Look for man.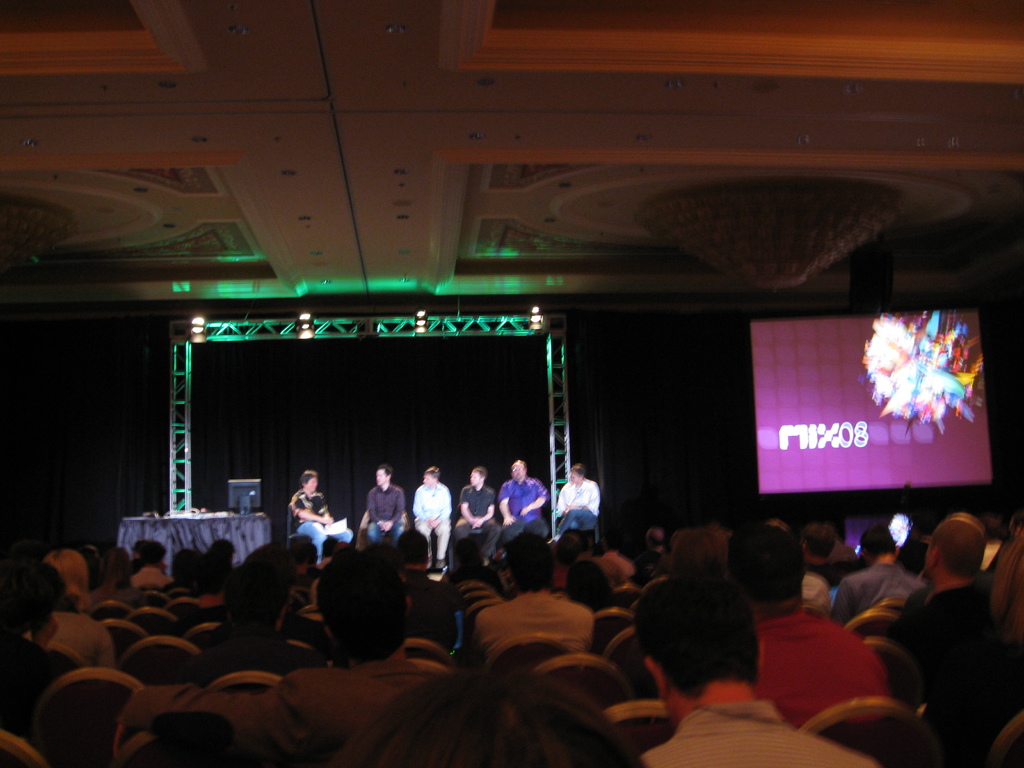
Found: box(451, 465, 503, 569).
